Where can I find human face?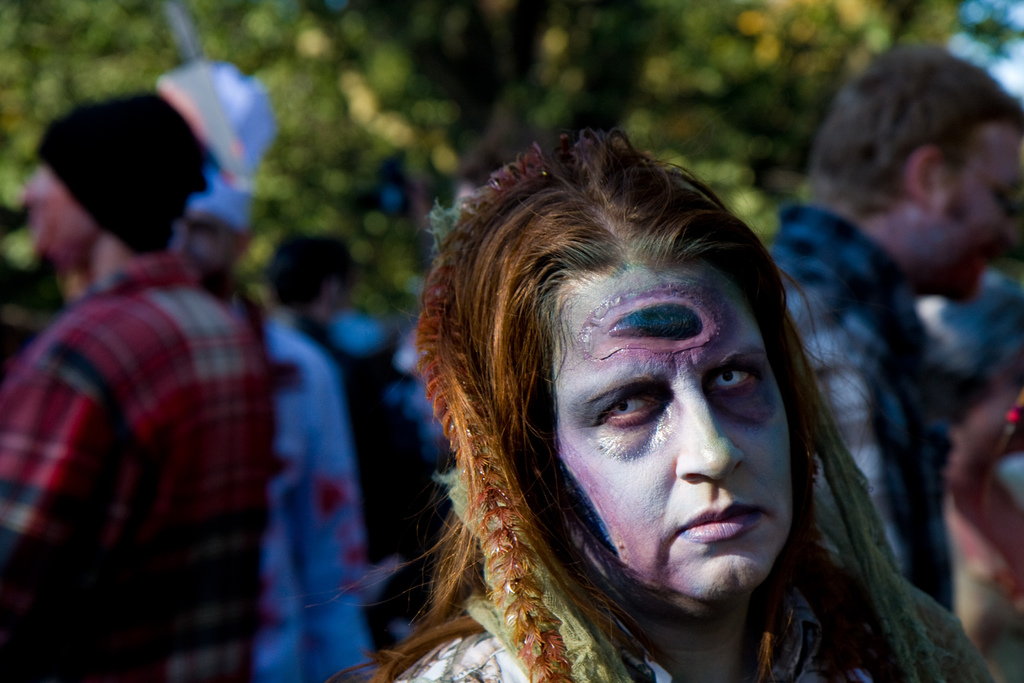
You can find it at <box>531,258,801,611</box>.
